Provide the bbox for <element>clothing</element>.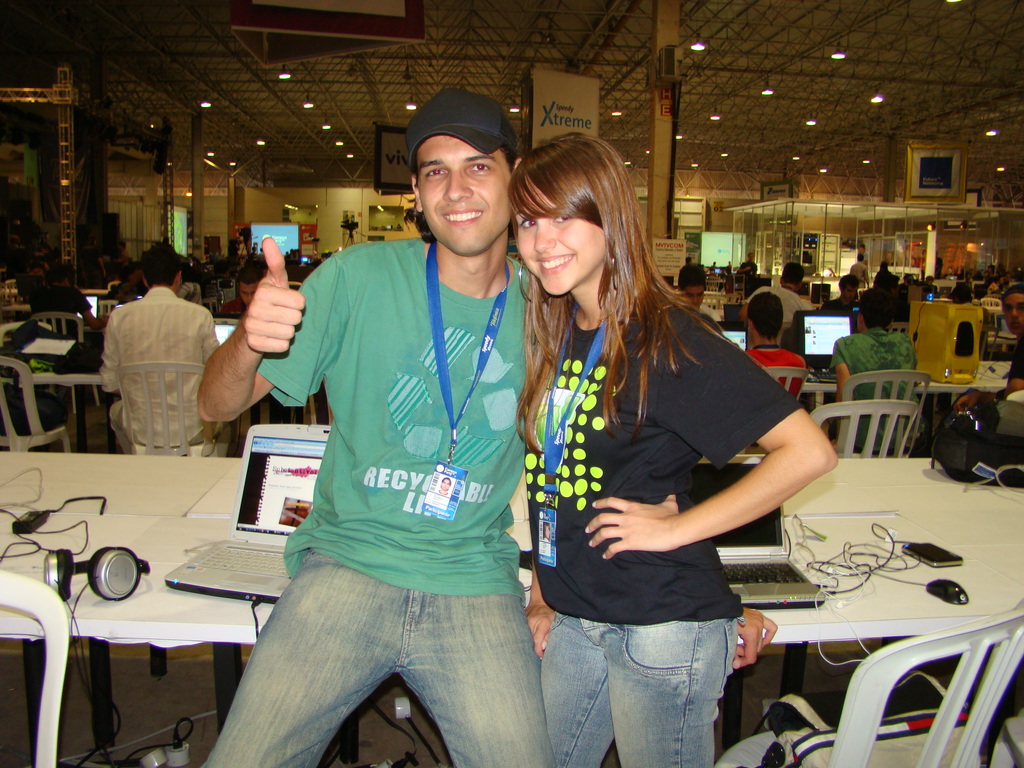
(x1=835, y1=324, x2=922, y2=376).
